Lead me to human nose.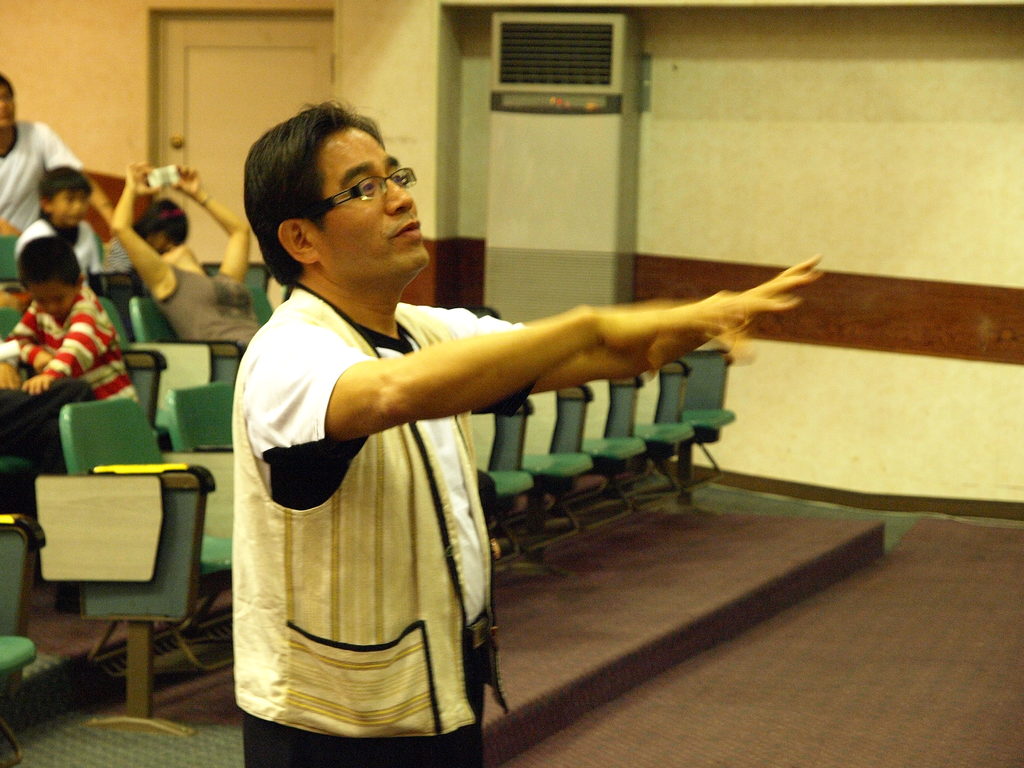
Lead to select_region(47, 303, 56, 315).
